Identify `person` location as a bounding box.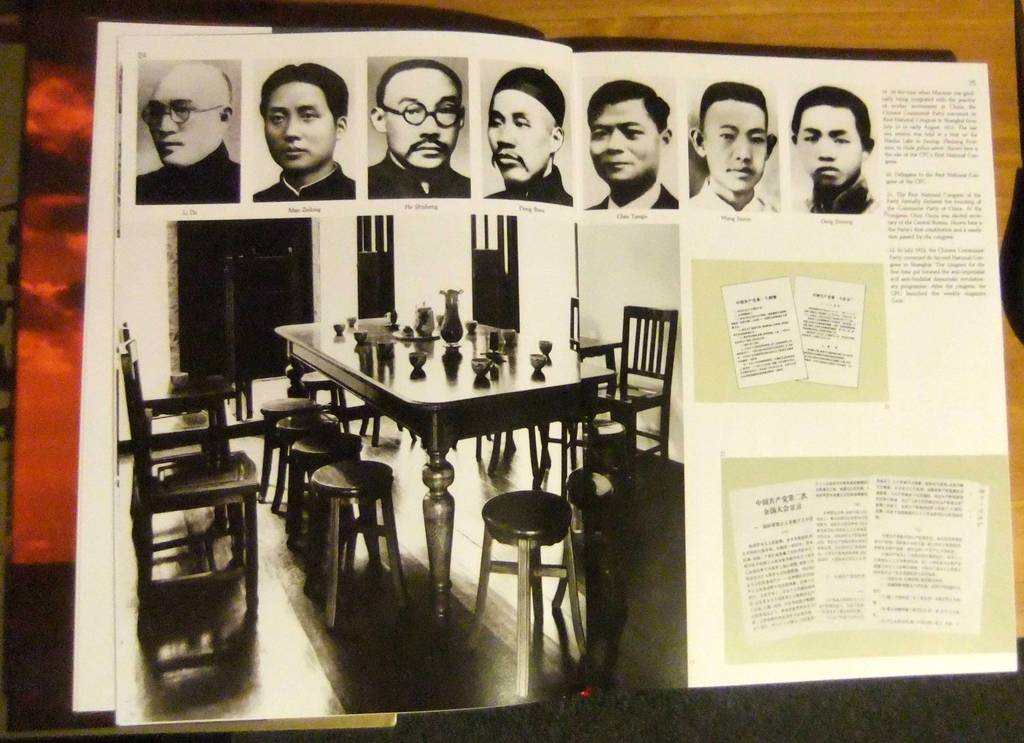
pyautogui.locateOnScreen(582, 77, 678, 213).
